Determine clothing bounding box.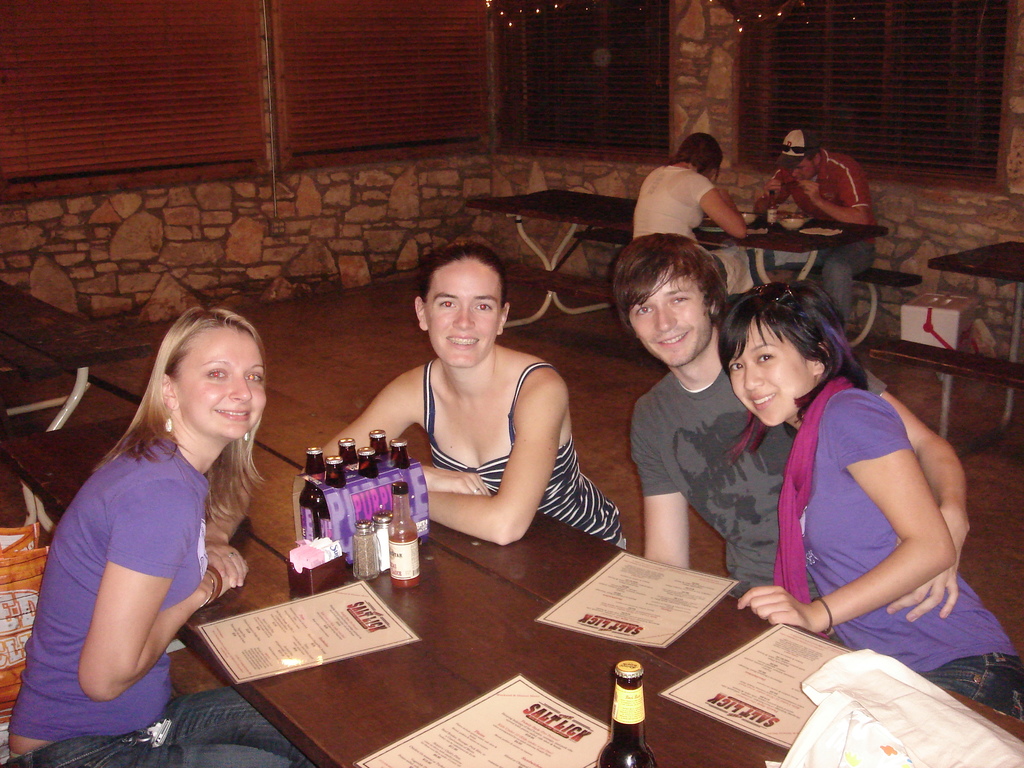
Determined: region(633, 164, 757, 290).
